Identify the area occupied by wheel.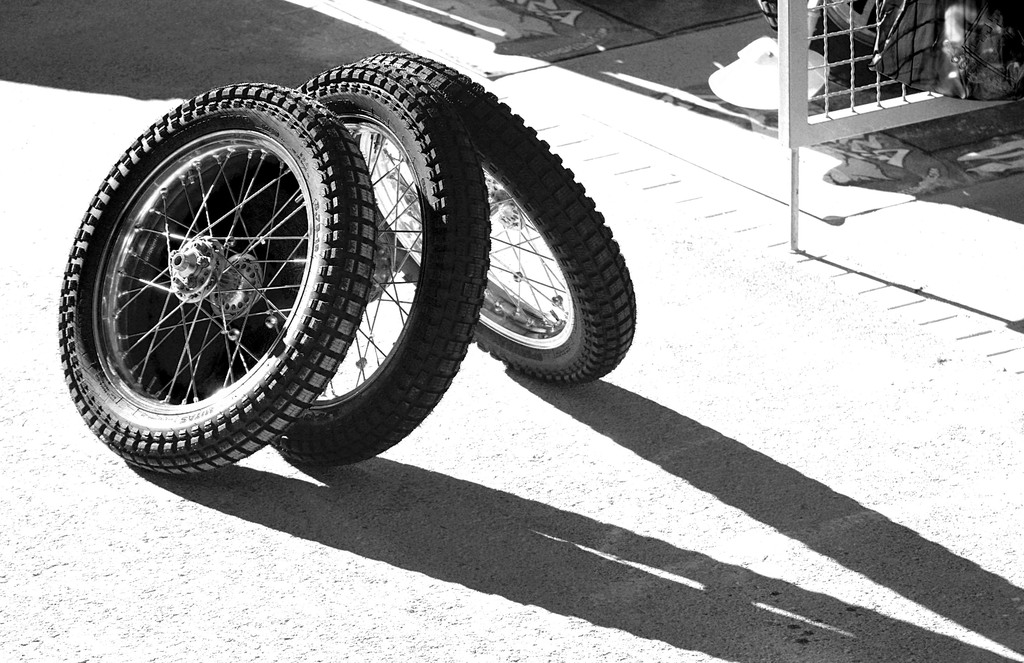
Area: <bbox>358, 50, 637, 382</bbox>.
